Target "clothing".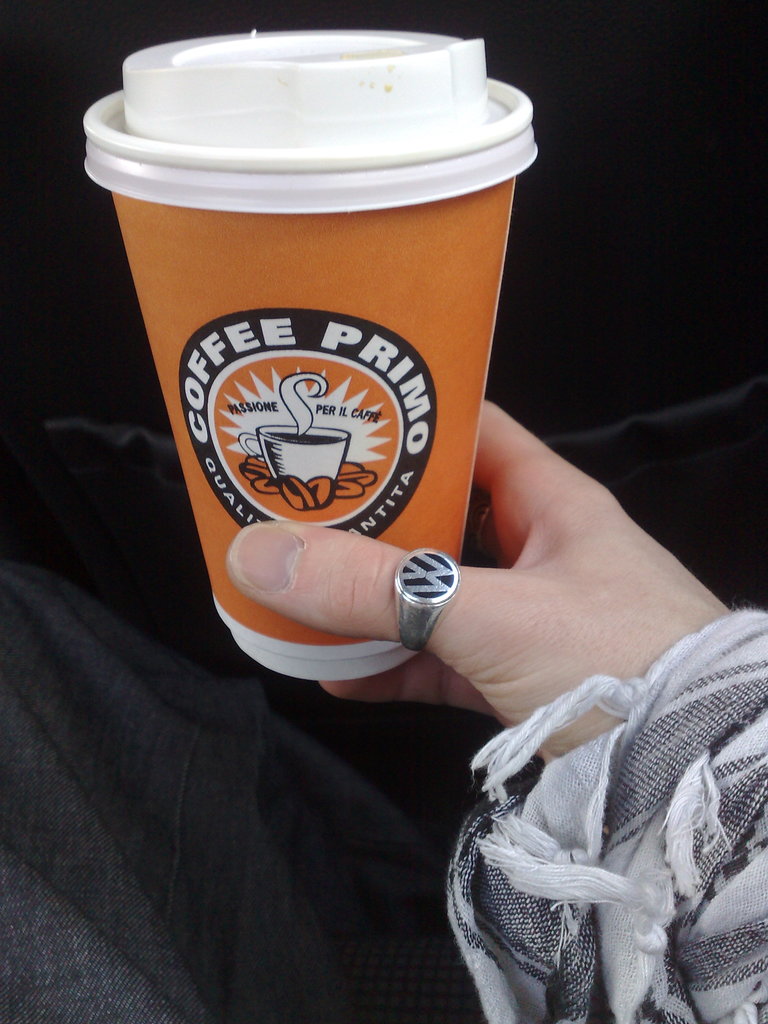
Target region: detection(418, 595, 767, 1023).
